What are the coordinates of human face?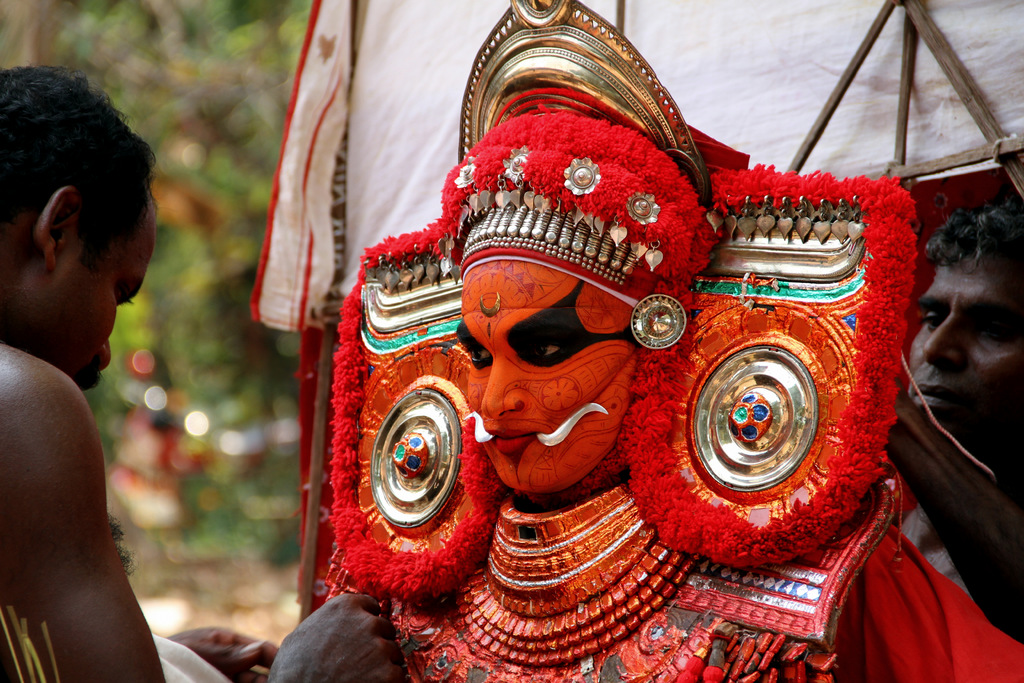
(x1=12, y1=189, x2=156, y2=389).
